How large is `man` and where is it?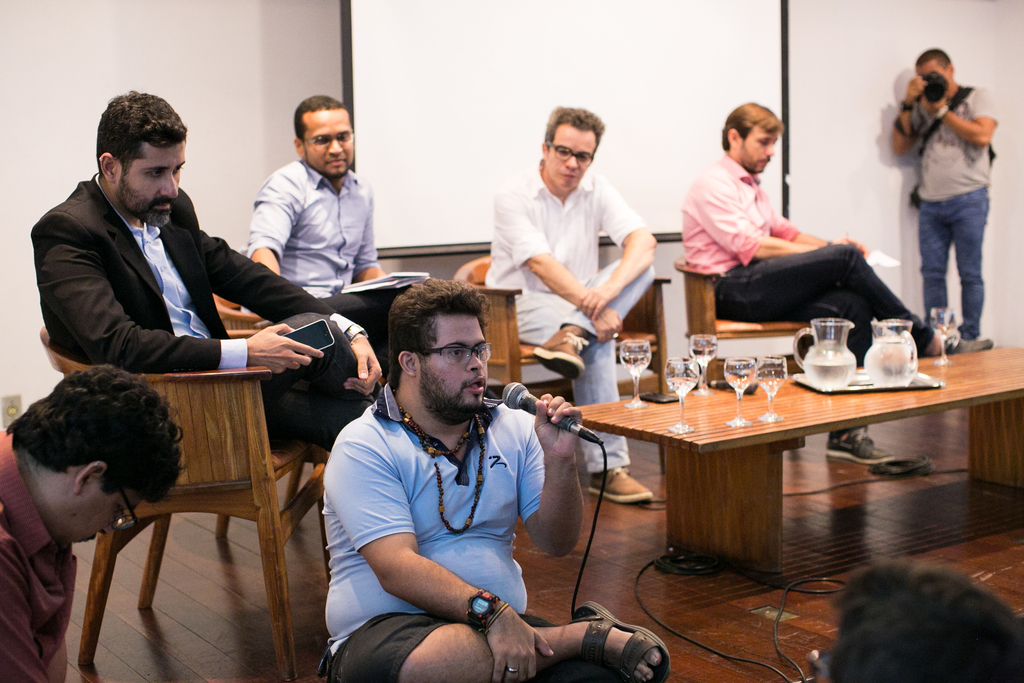
Bounding box: BBox(246, 94, 415, 357).
